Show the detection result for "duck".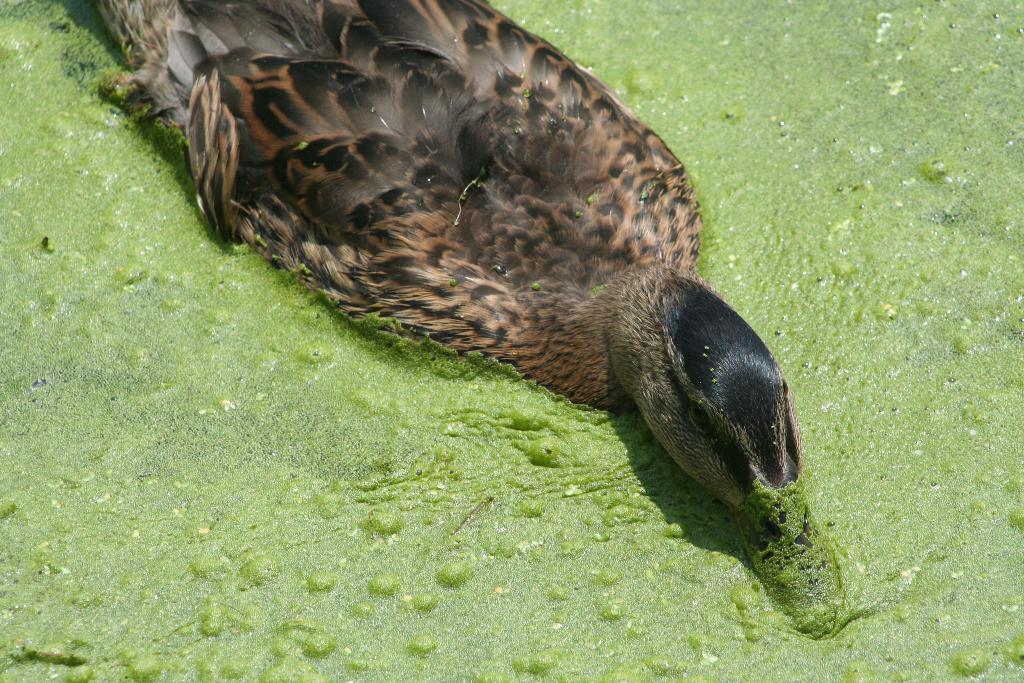
locate(88, 0, 844, 627).
